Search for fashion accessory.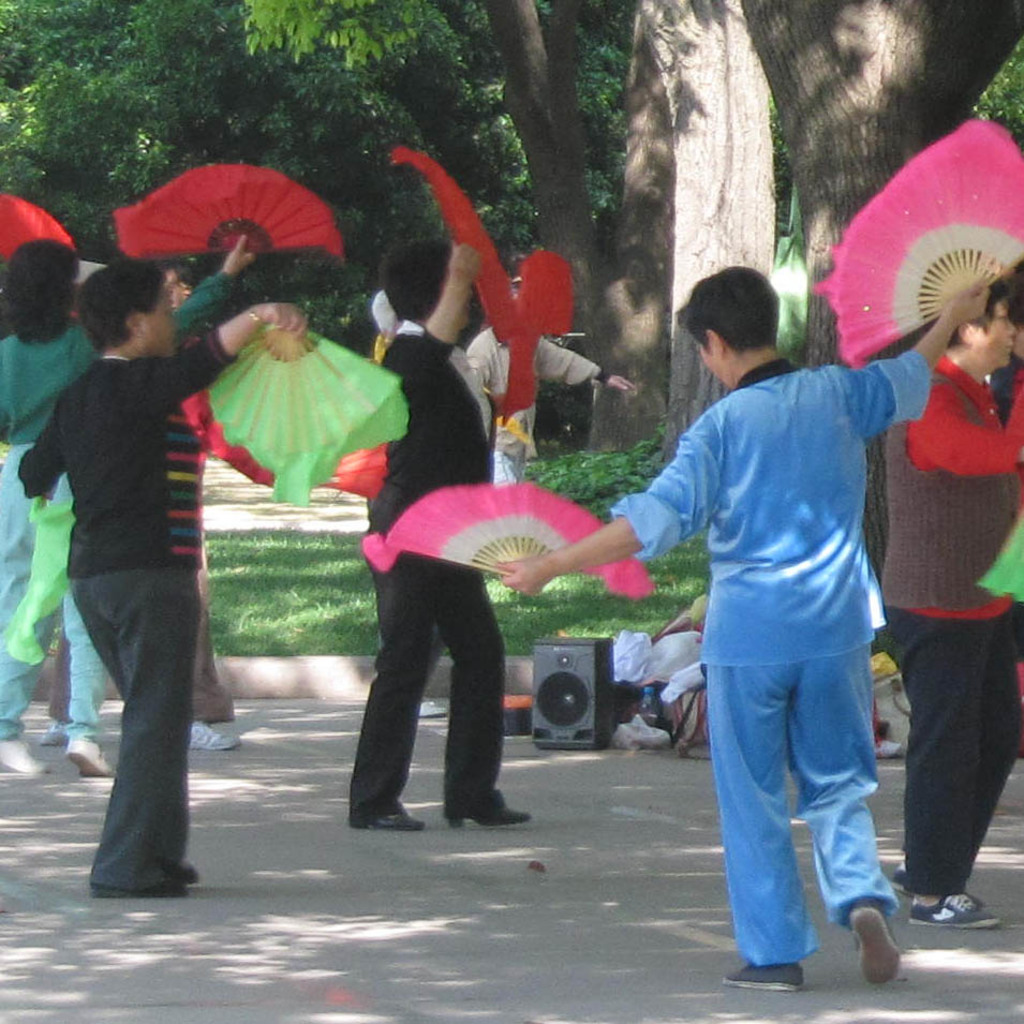
Found at (56, 732, 116, 777).
